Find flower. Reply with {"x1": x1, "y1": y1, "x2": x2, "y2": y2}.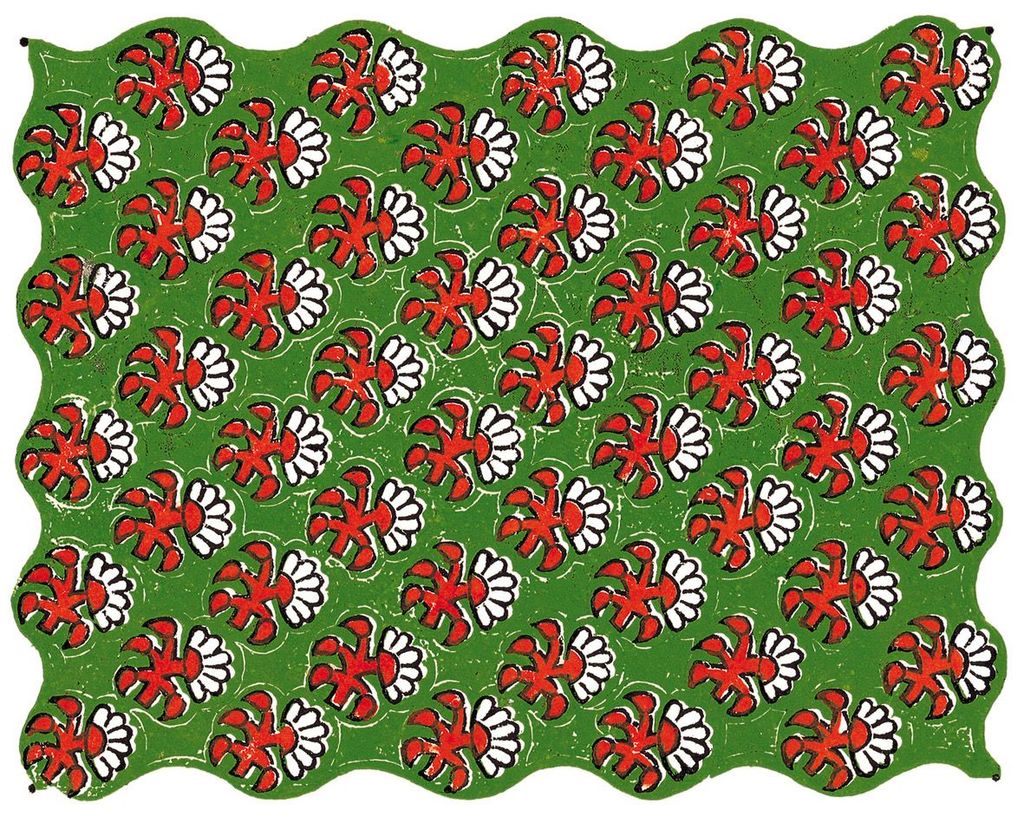
{"x1": 468, "y1": 105, "x2": 527, "y2": 191}.
